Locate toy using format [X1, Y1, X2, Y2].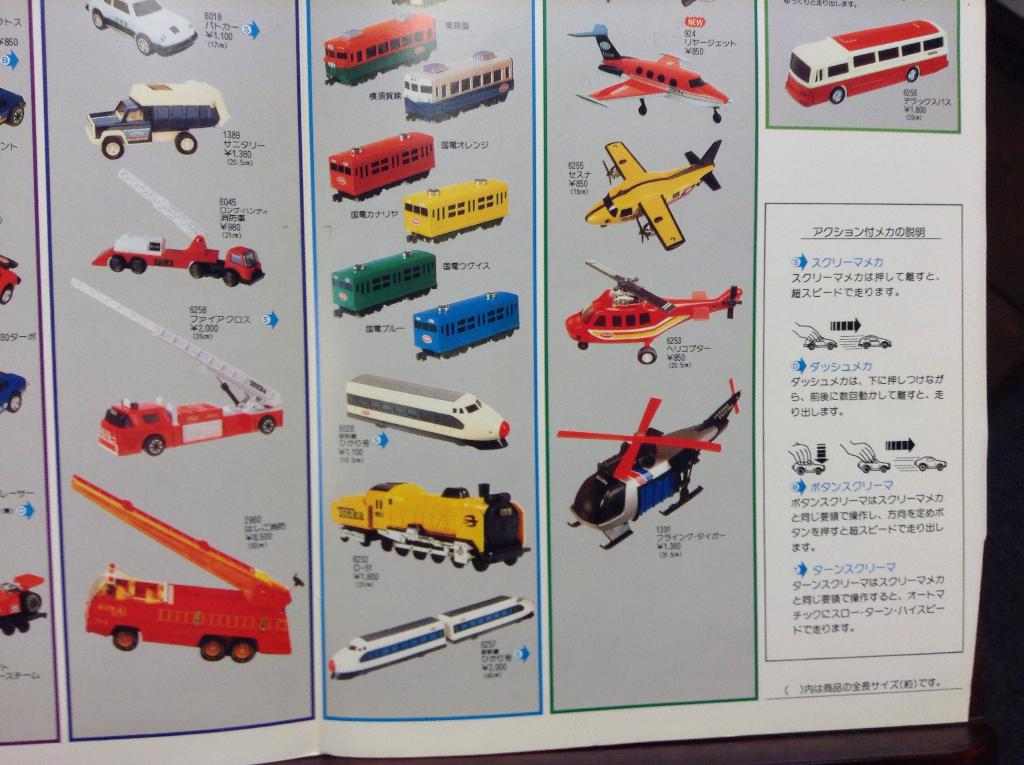
[323, 132, 440, 200].
